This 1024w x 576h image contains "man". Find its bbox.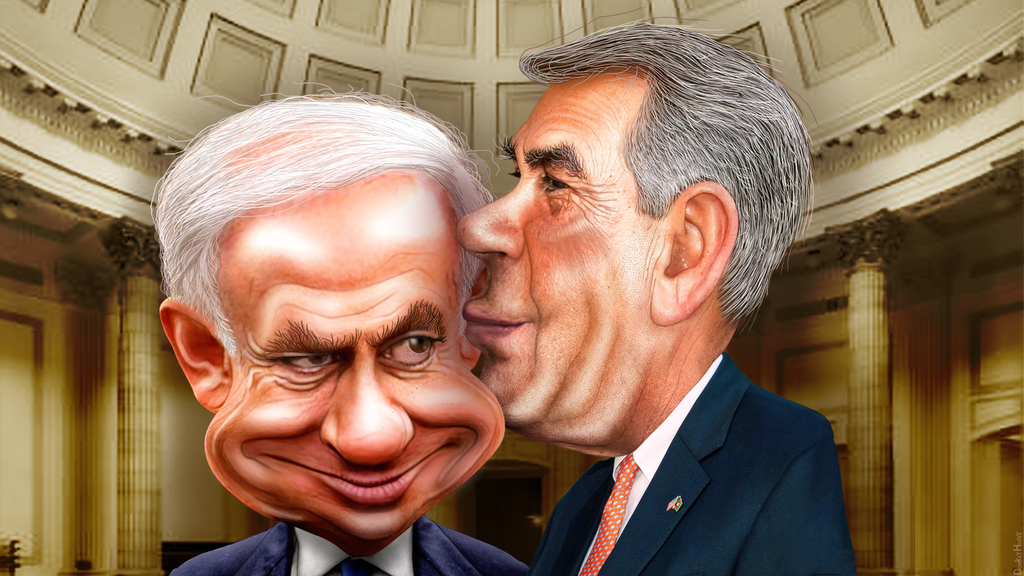
select_region(143, 77, 538, 575).
